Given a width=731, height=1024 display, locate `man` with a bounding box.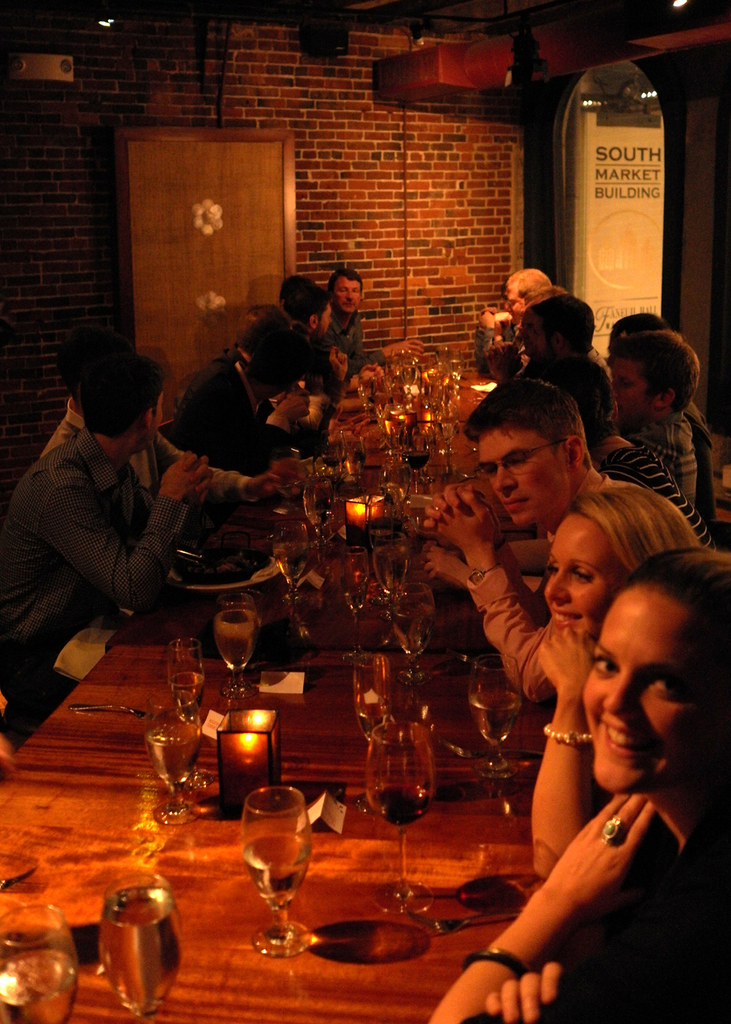
Located: detection(468, 261, 562, 391).
